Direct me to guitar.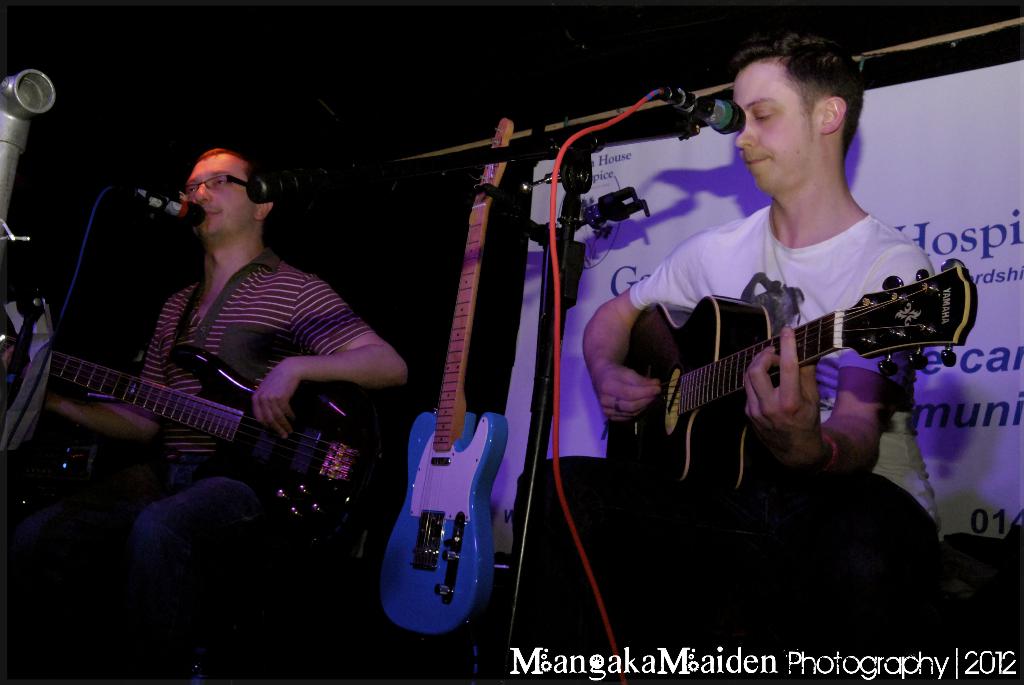
Direction: select_region(383, 118, 508, 641).
